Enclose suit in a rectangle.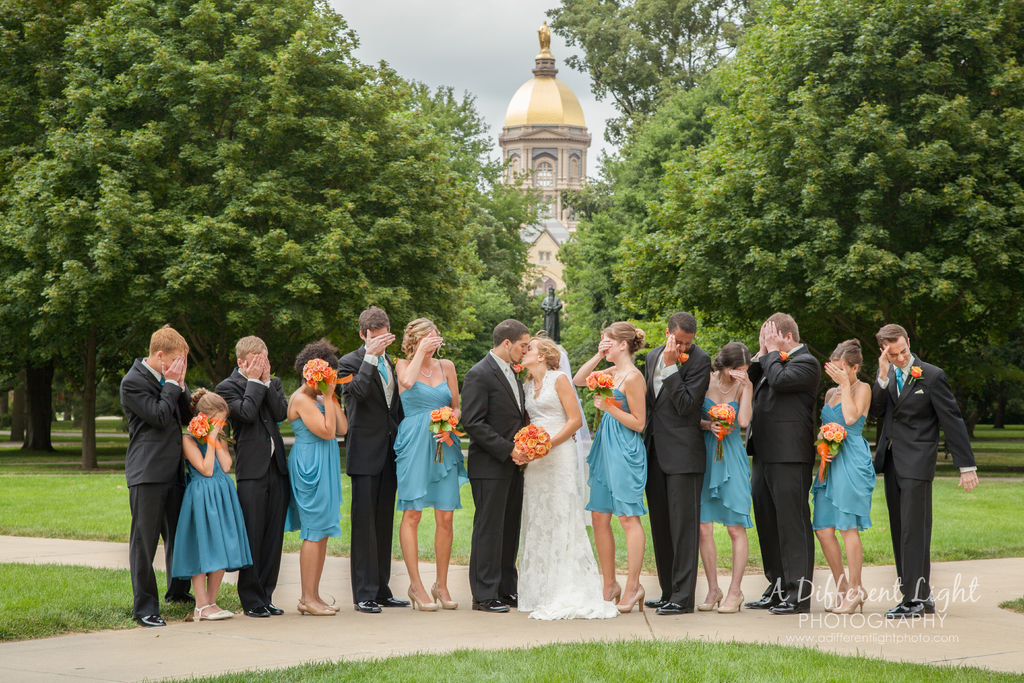
locate(462, 349, 525, 602).
